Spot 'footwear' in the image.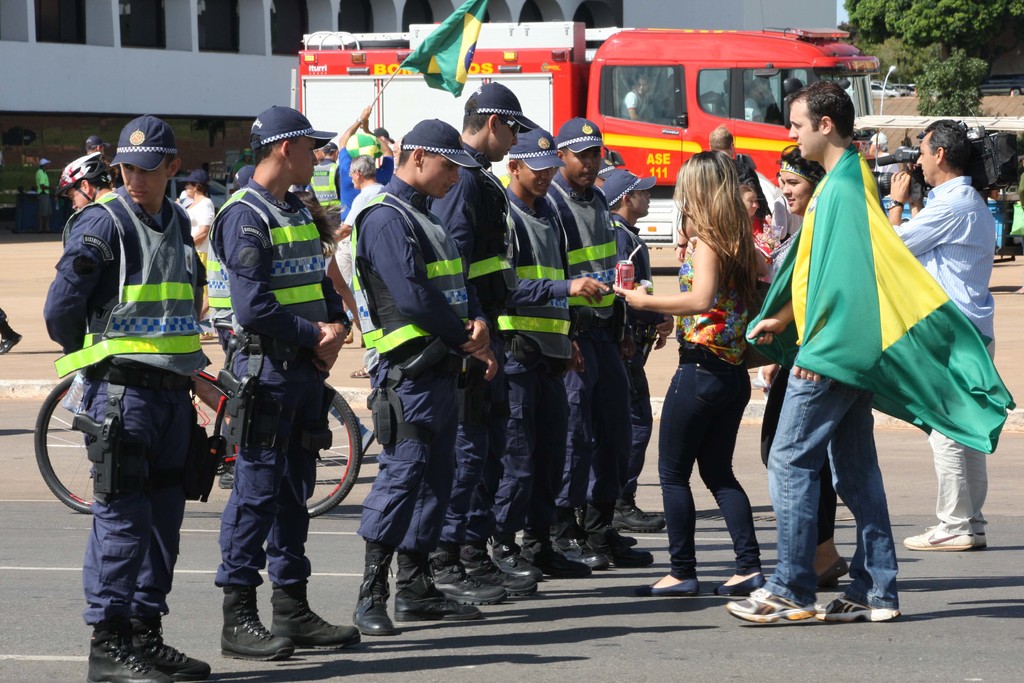
'footwear' found at [left=216, top=473, right=237, bottom=490].
